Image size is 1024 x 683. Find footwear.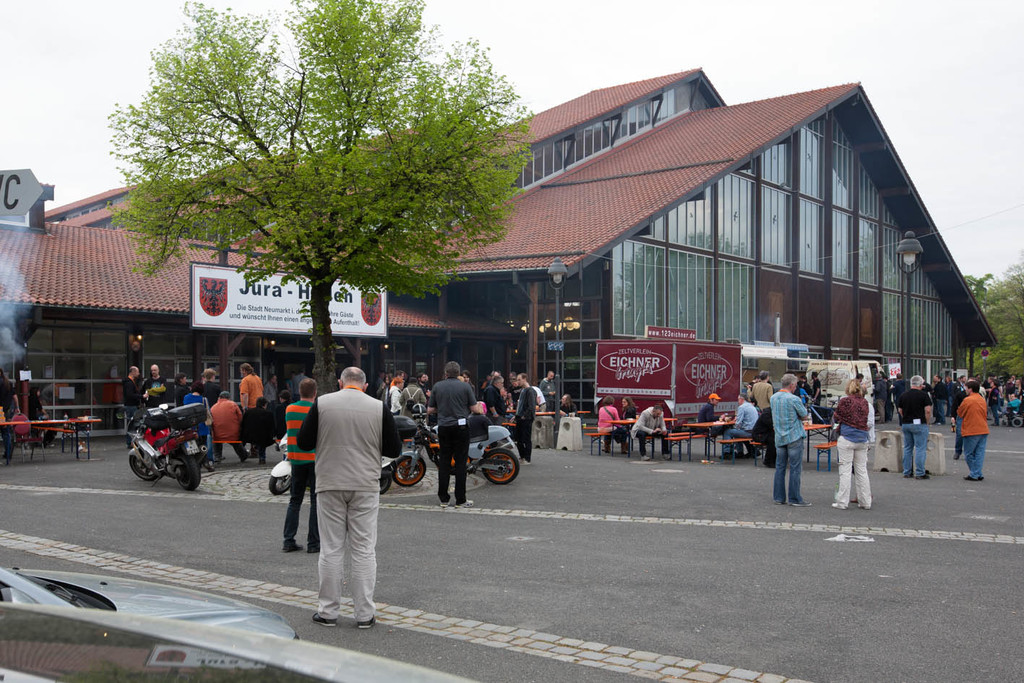
select_region(442, 500, 451, 510).
